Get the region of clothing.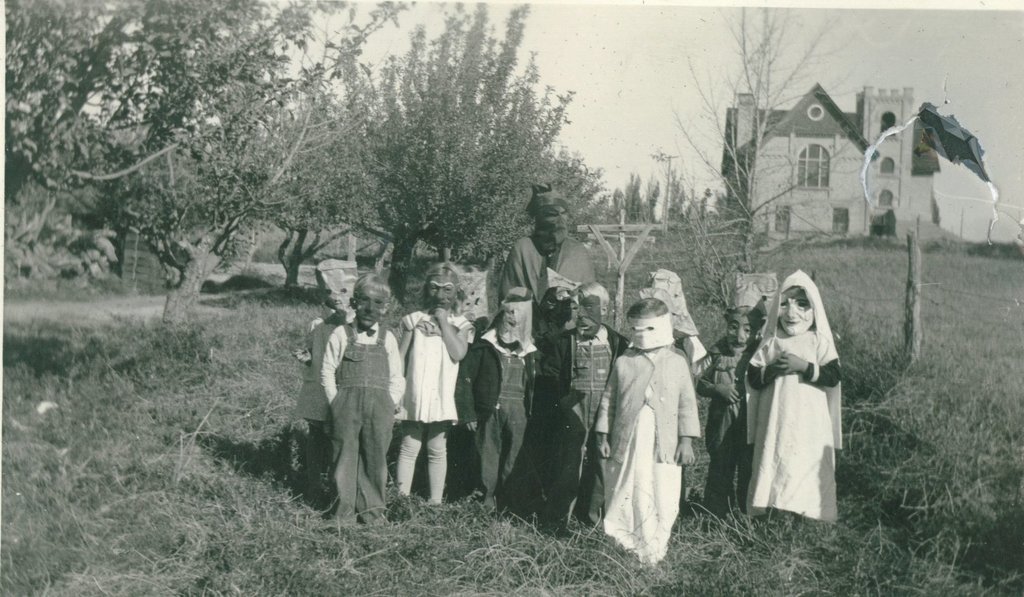
310:320:406:537.
